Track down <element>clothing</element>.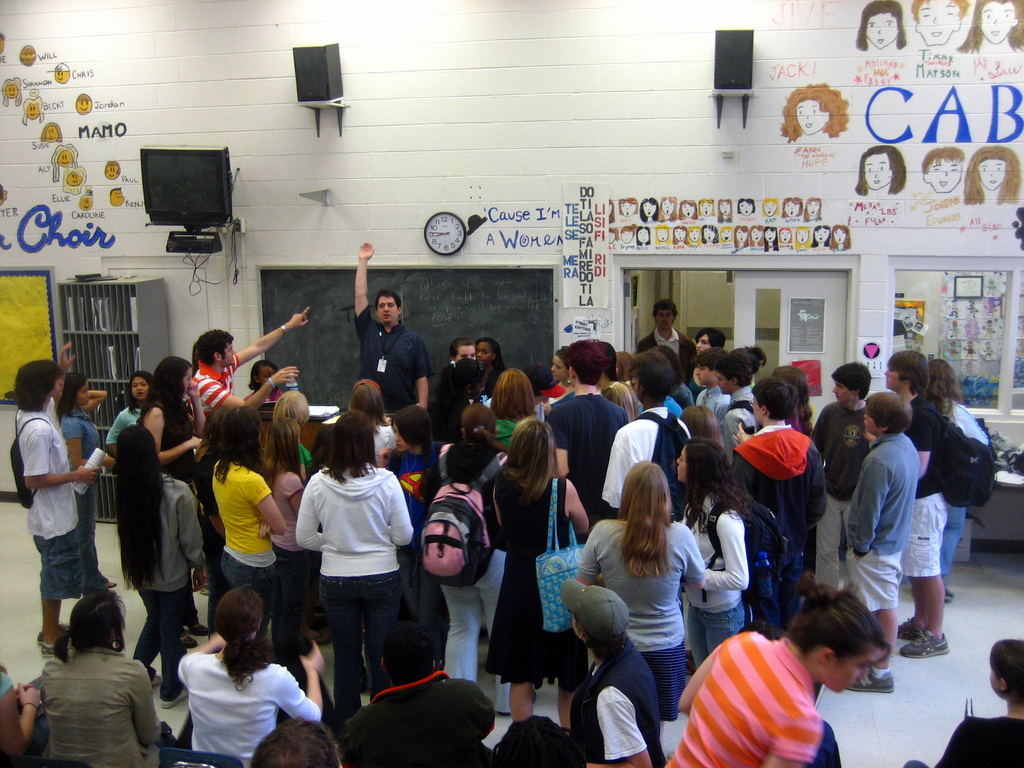
Tracked to {"left": 17, "top": 396, "right": 87, "bottom": 595}.
